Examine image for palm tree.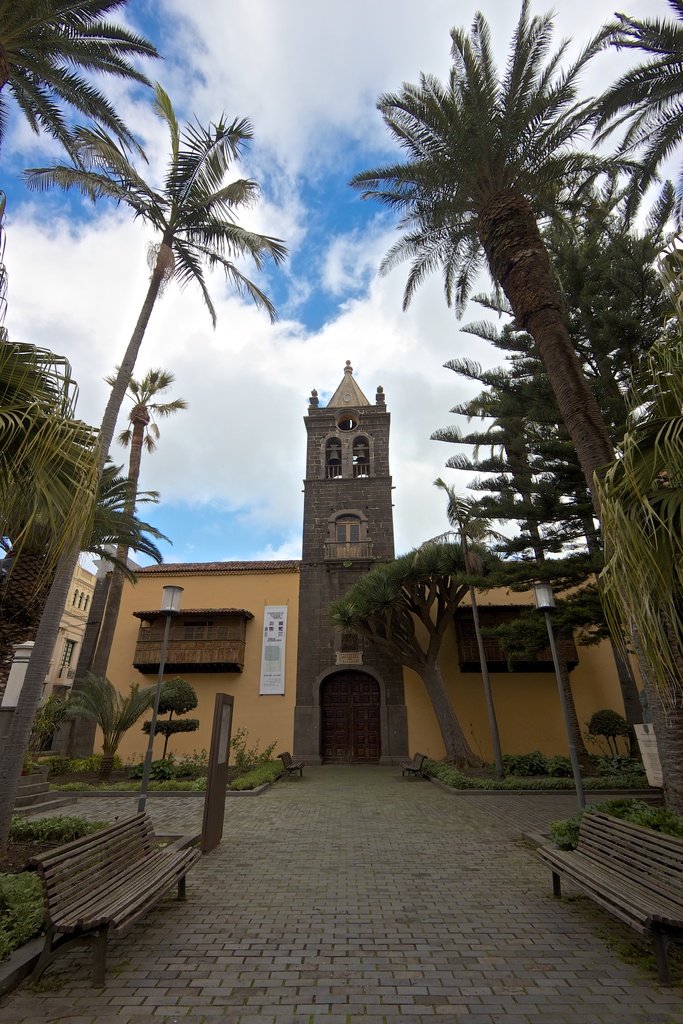
Examination result: region(7, 108, 235, 758).
